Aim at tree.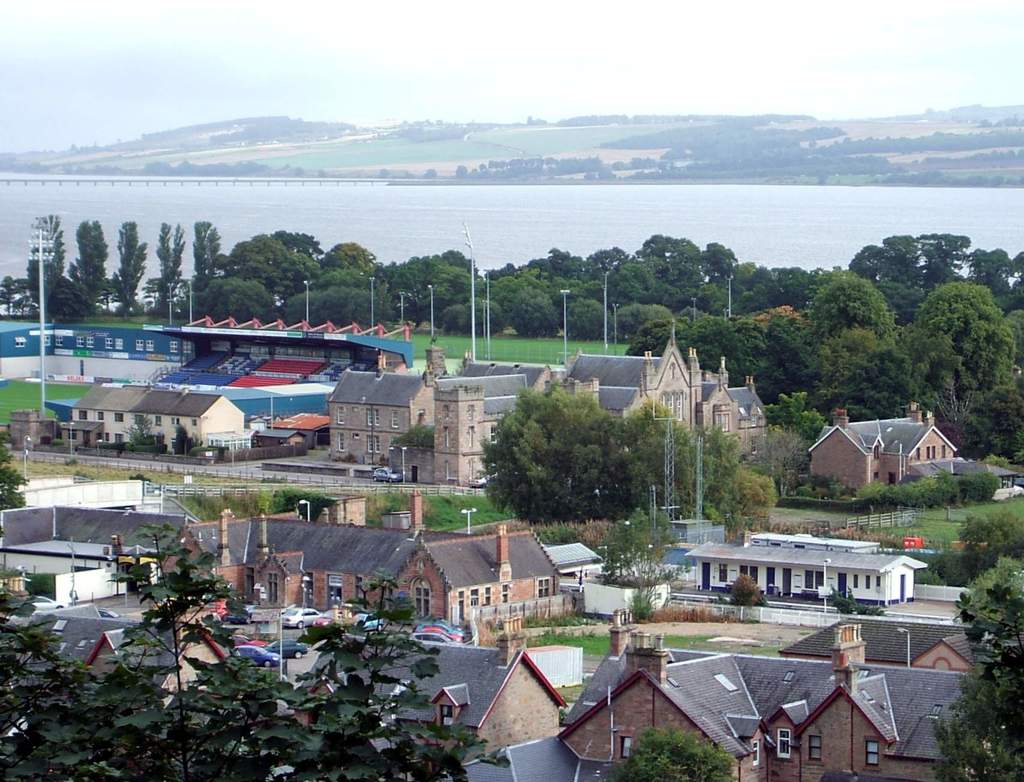
Aimed at {"x1": 495, "y1": 266, "x2": 532, "y2": 273}.
